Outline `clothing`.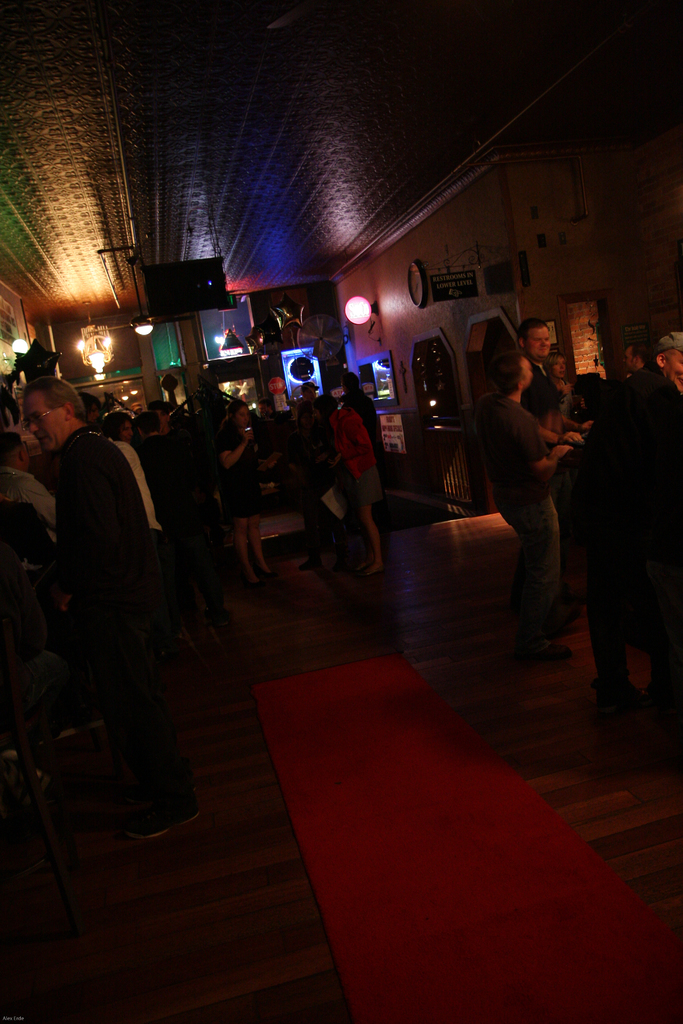
Outline: pyautogui.locateOnScreen(347, 388, 383, 451).
